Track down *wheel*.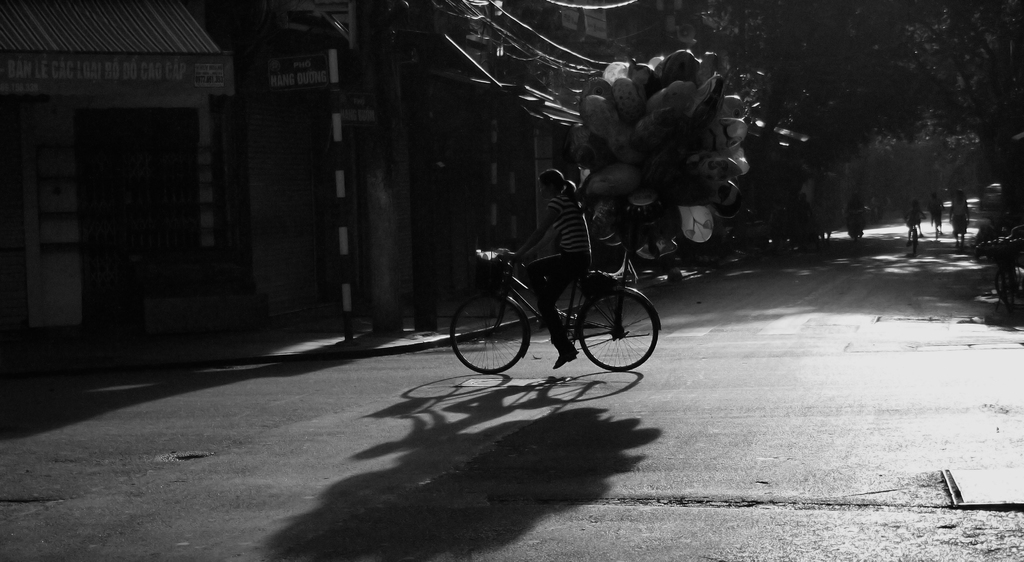
Tracked to <box>468,291,529,371</box>.
